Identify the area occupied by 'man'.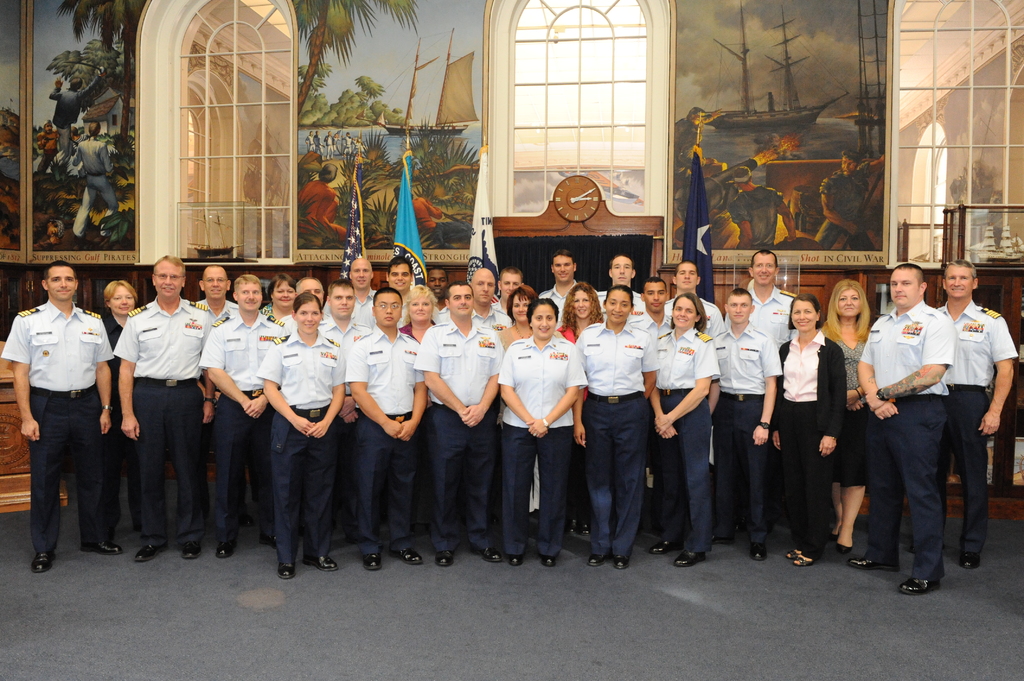
Area: Rect(711, 291, 780, 565).
